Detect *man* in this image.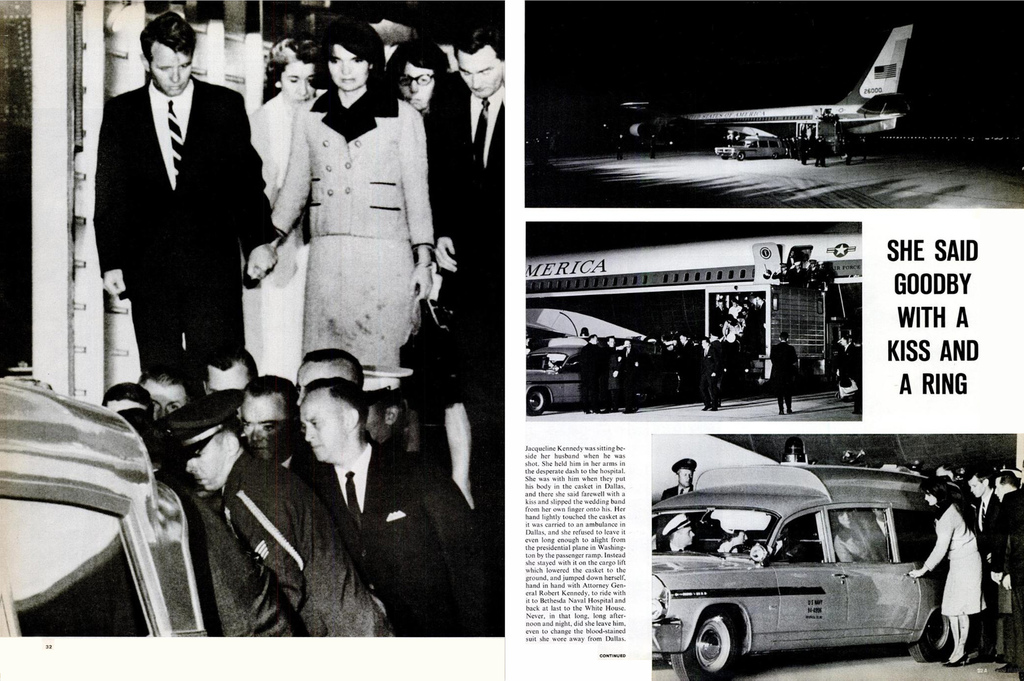
Detection: l=135, t=366, r=202, b=423.
